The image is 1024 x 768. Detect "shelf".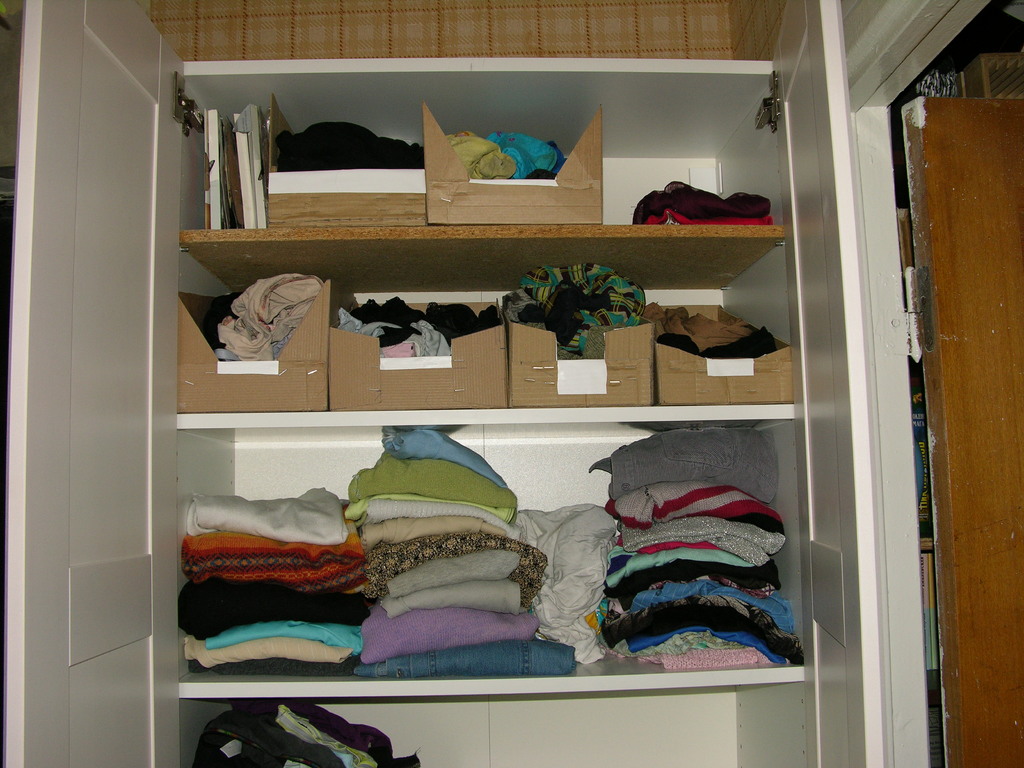
Detection: rect(173, 671, 808, 689).
